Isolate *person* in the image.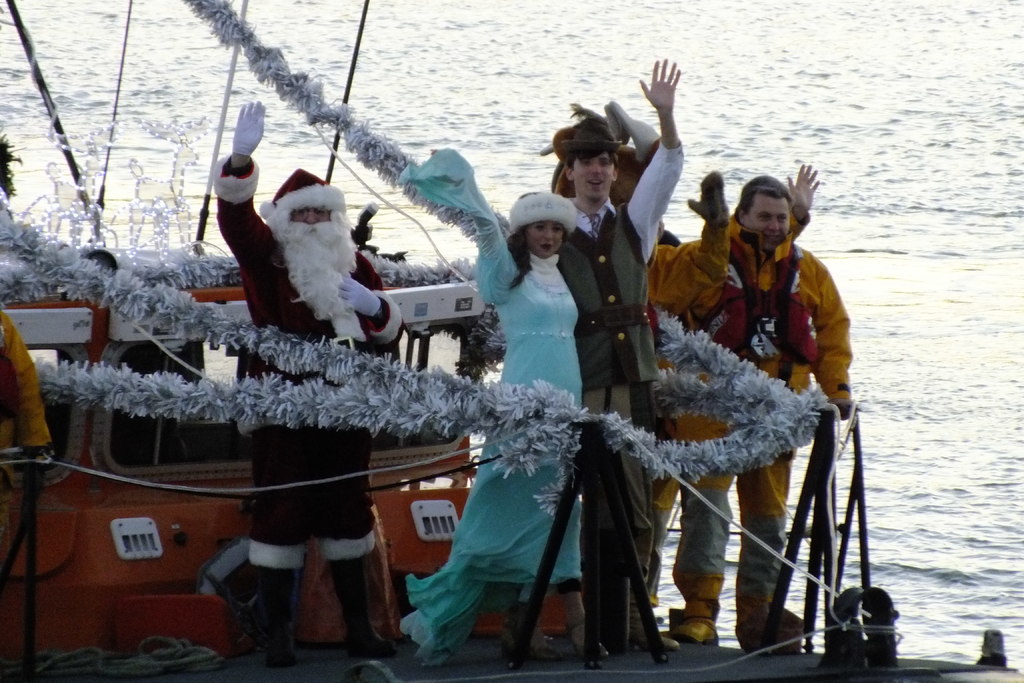
Isolated region: locate(682, 146, 850, 600).
